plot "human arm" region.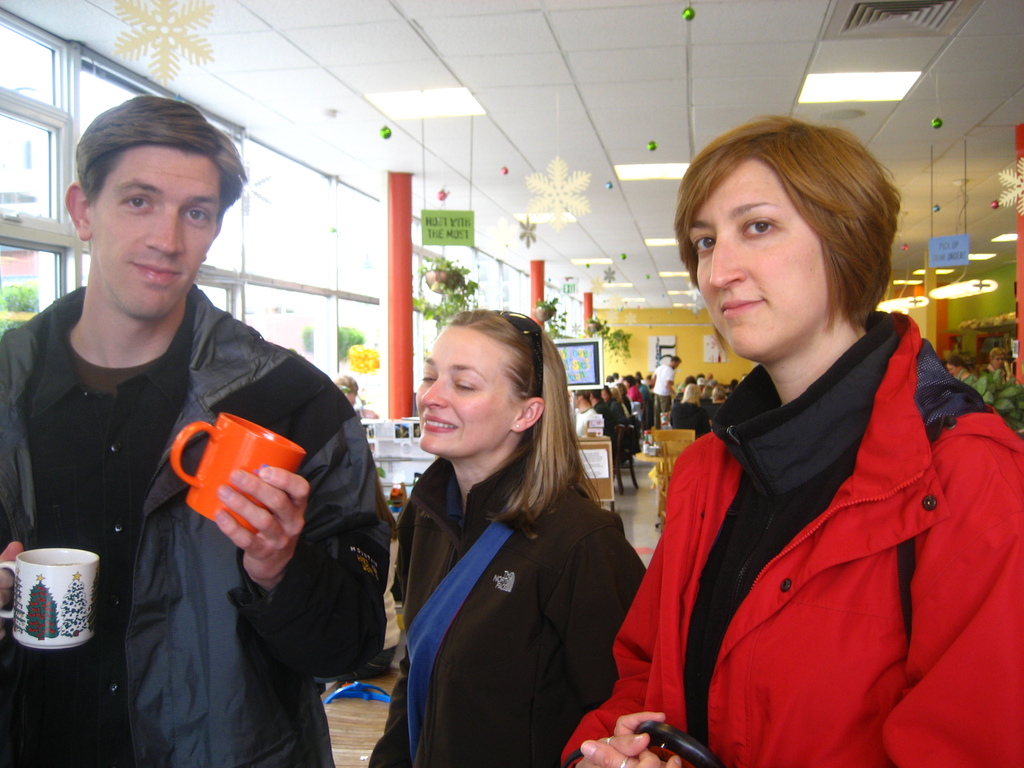
Plotted at (x1=0, y1=333, x2=30, y2=643).
